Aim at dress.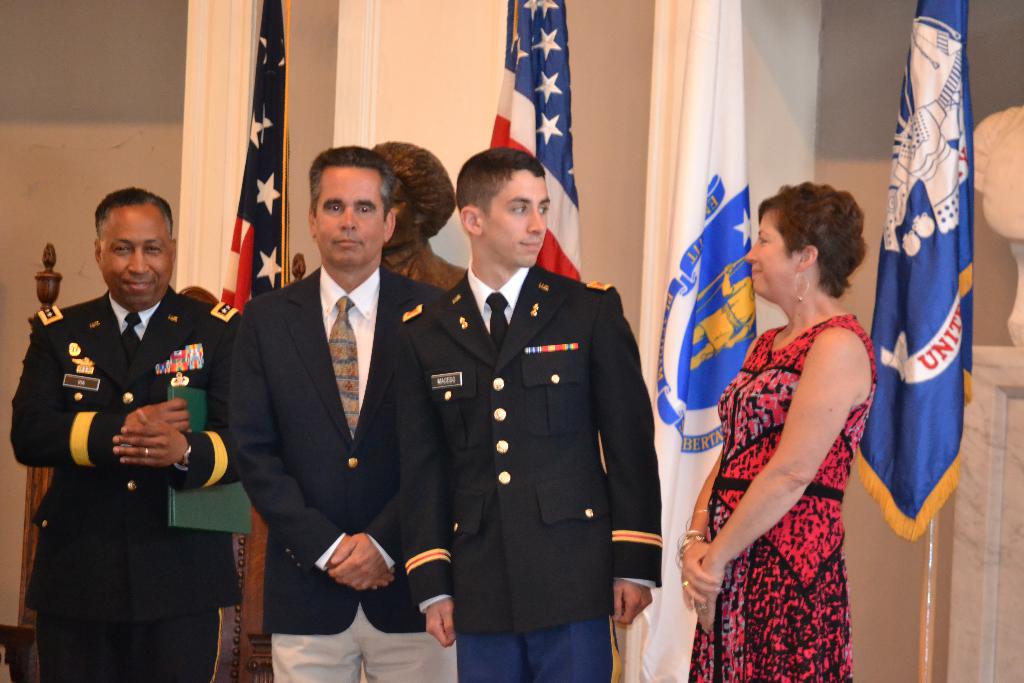
Aimed at rect(688, 313, 876, 682).
